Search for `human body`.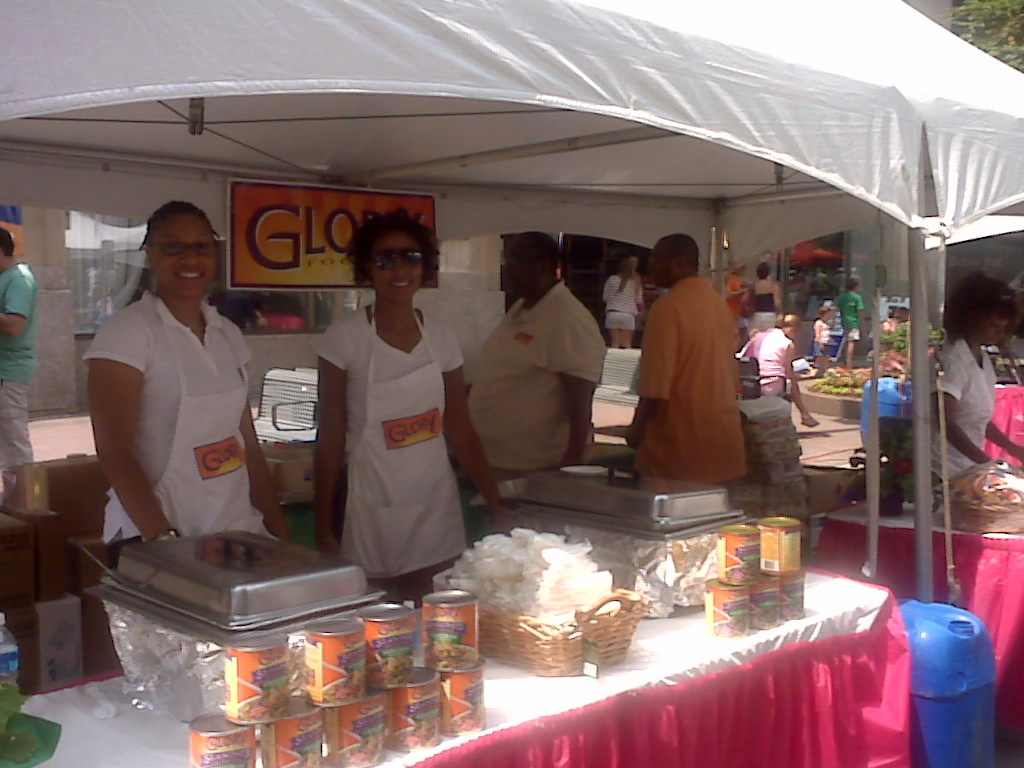
Found at <bbox>809, 295, 829, 362</bbox>.
